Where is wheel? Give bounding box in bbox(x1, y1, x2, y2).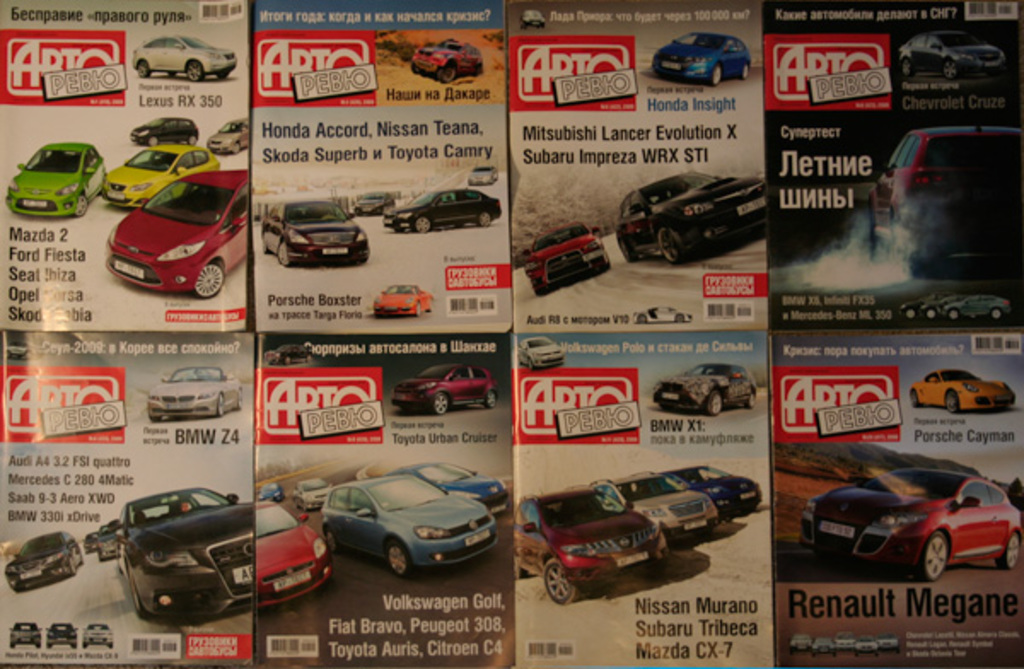
bbox(70, 643, 73, 645).
